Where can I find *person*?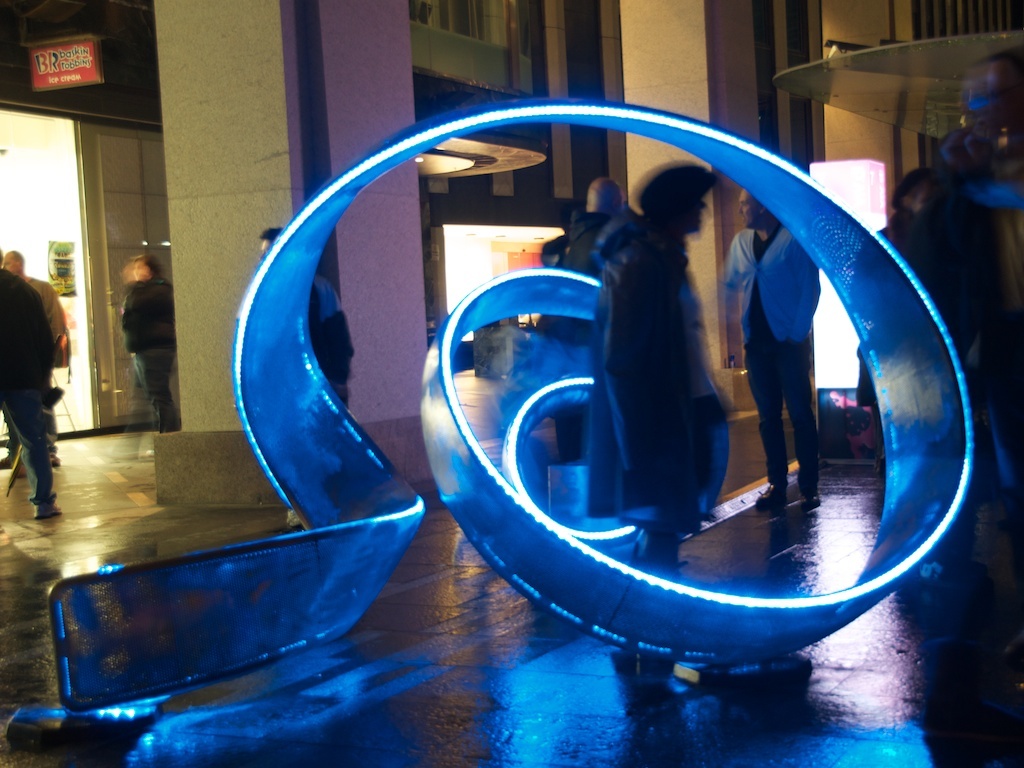
You can find it at left=0, top=243, right=78, bottom=472.
